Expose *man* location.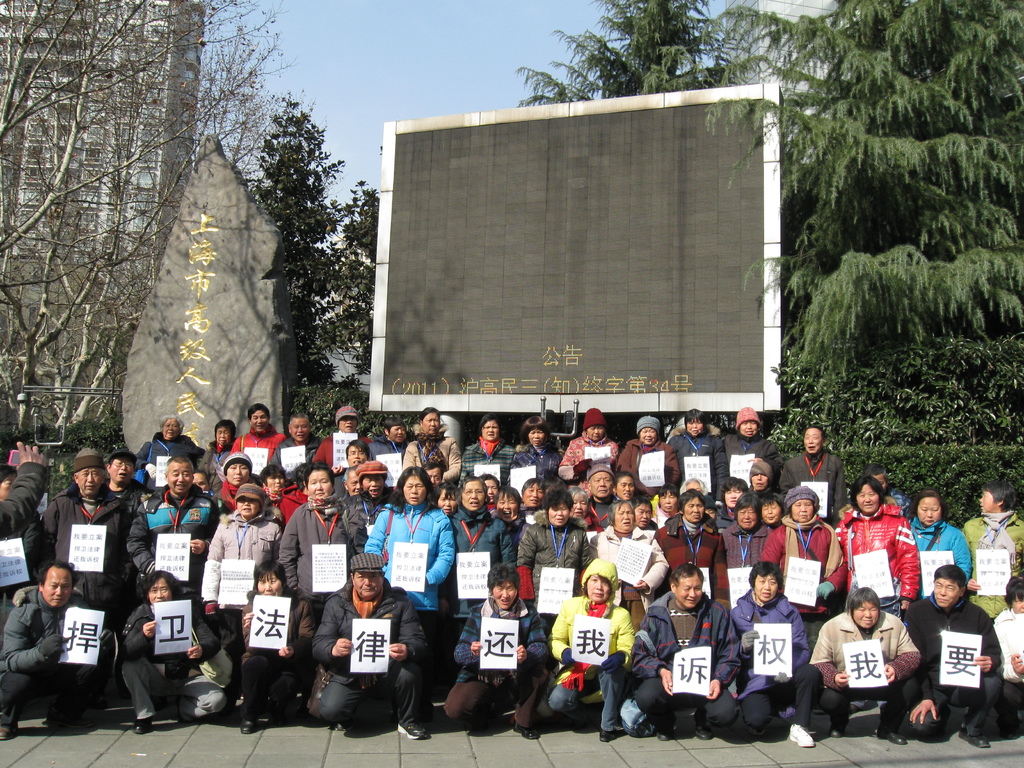
Exposed at x1=309 y1=552 x2=431 y2=741.
